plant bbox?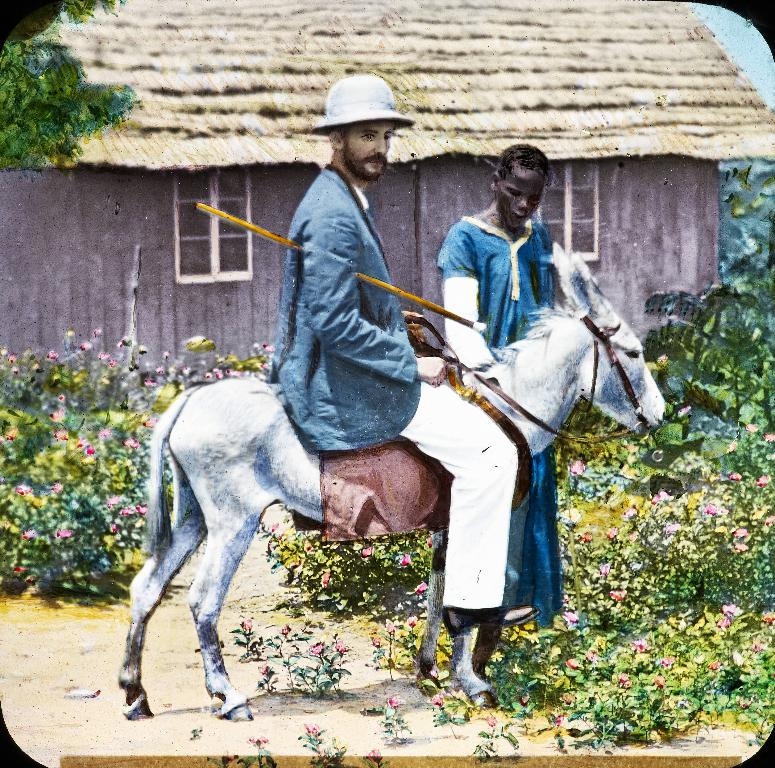
357, 741, 389, 767
